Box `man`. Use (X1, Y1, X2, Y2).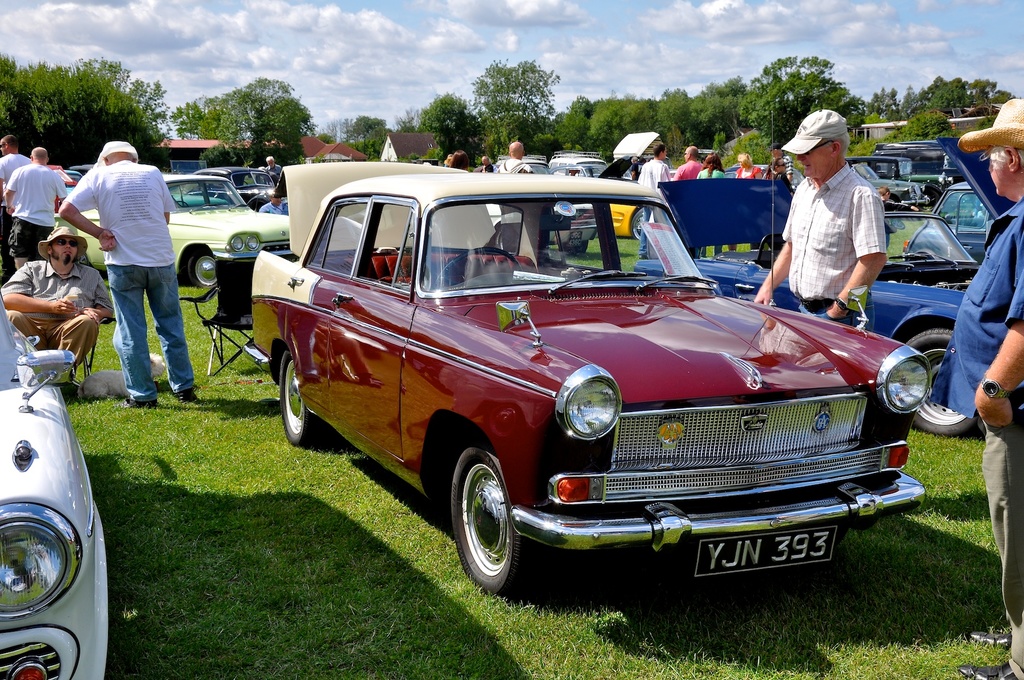
(0, 224, 113, 371).
